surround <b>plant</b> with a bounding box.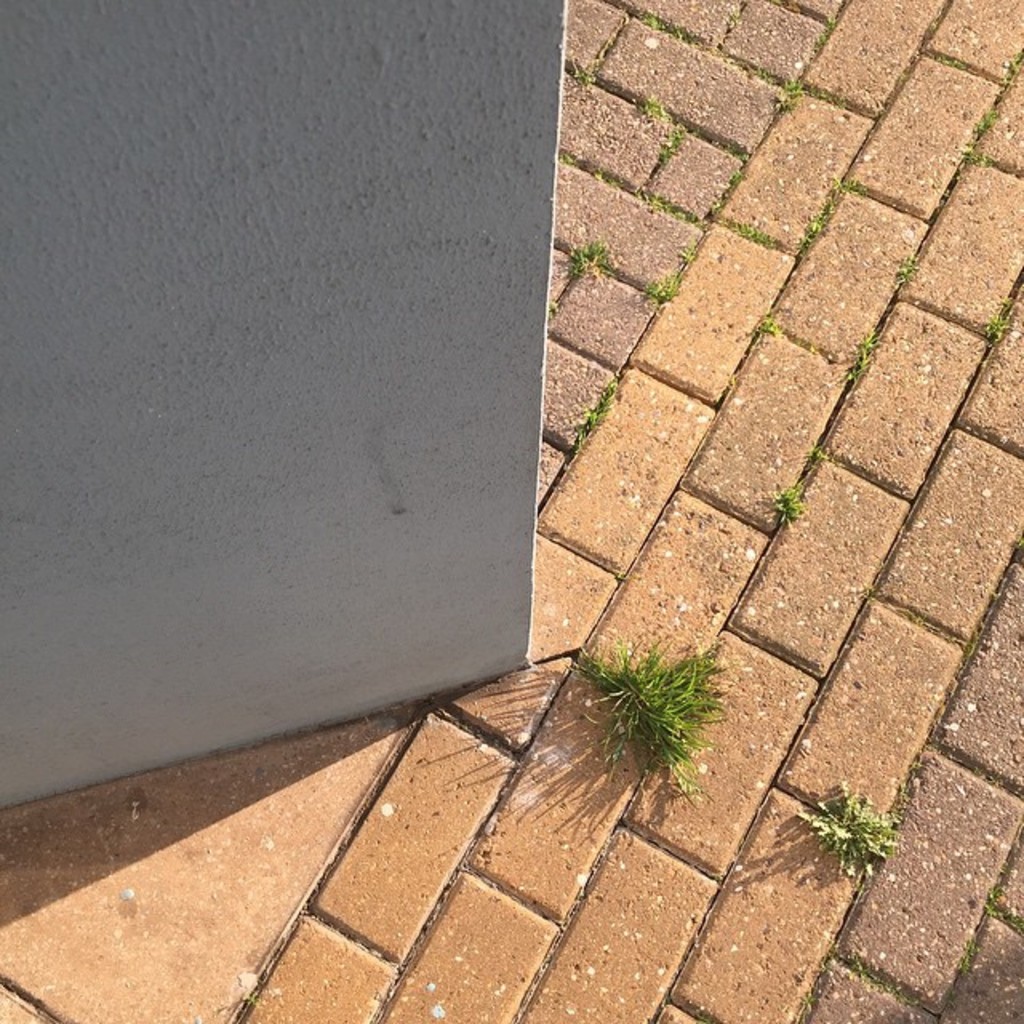
565, 66, 600, 99.
